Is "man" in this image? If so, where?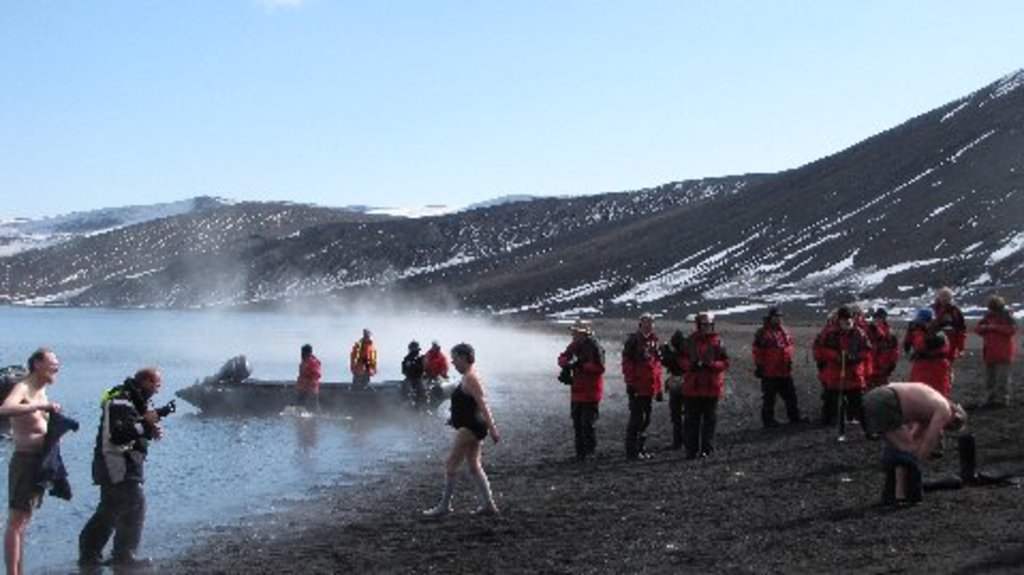
Yes, at [left=810, top=304, right=874, bottom=447].
